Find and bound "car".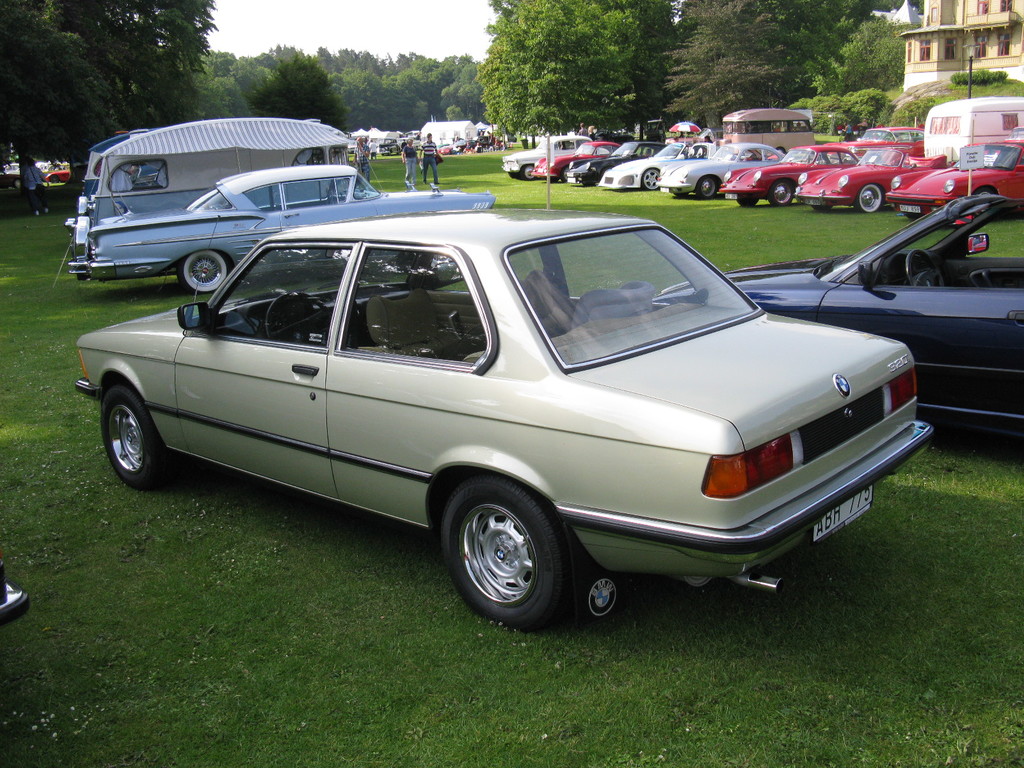
Bound: locate(70, 160, 493, 299).
